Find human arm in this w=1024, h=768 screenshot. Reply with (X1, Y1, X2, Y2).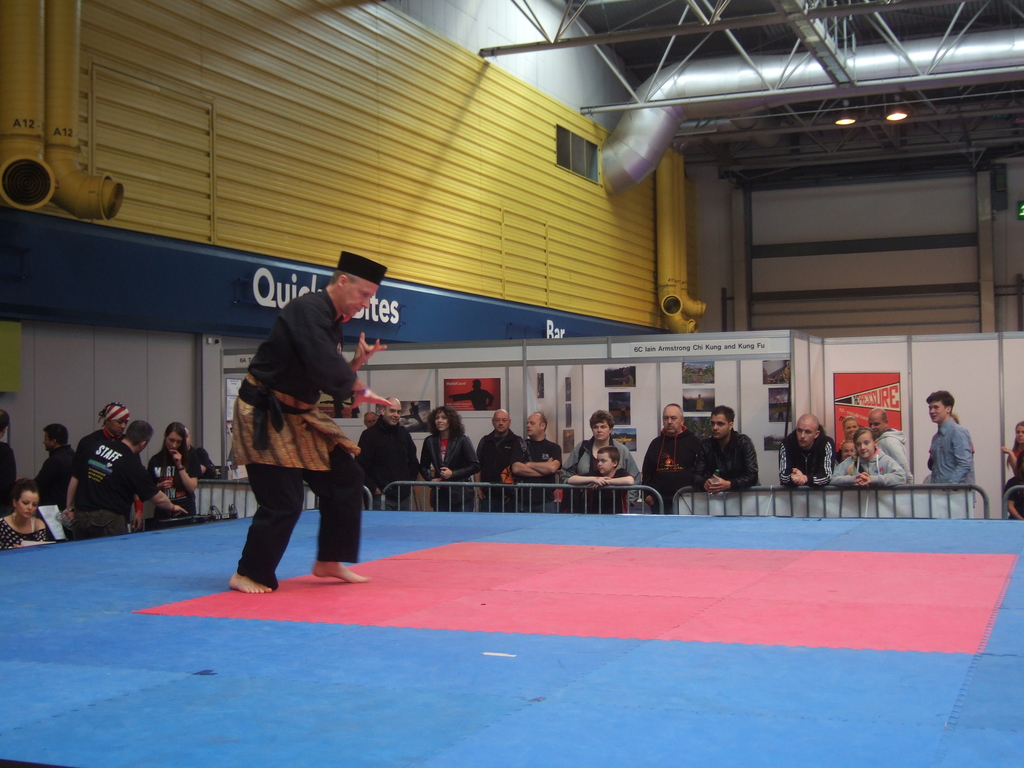
(804, 442, 837, 484).
